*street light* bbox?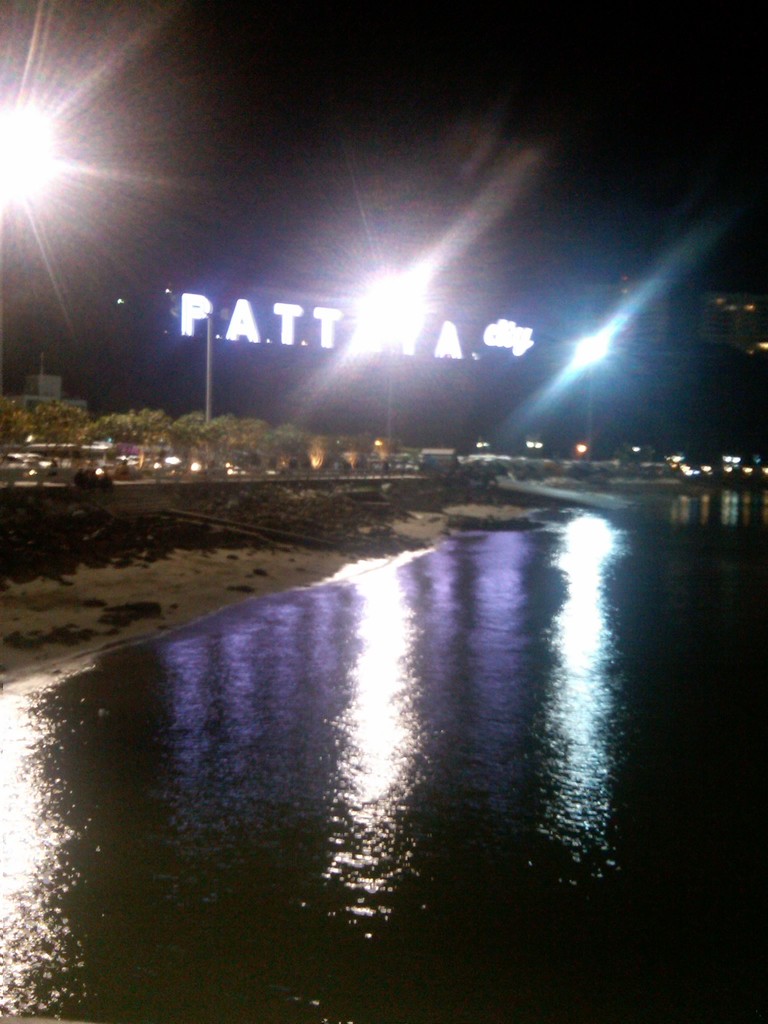
bbox(363, 276, 417, 450)
